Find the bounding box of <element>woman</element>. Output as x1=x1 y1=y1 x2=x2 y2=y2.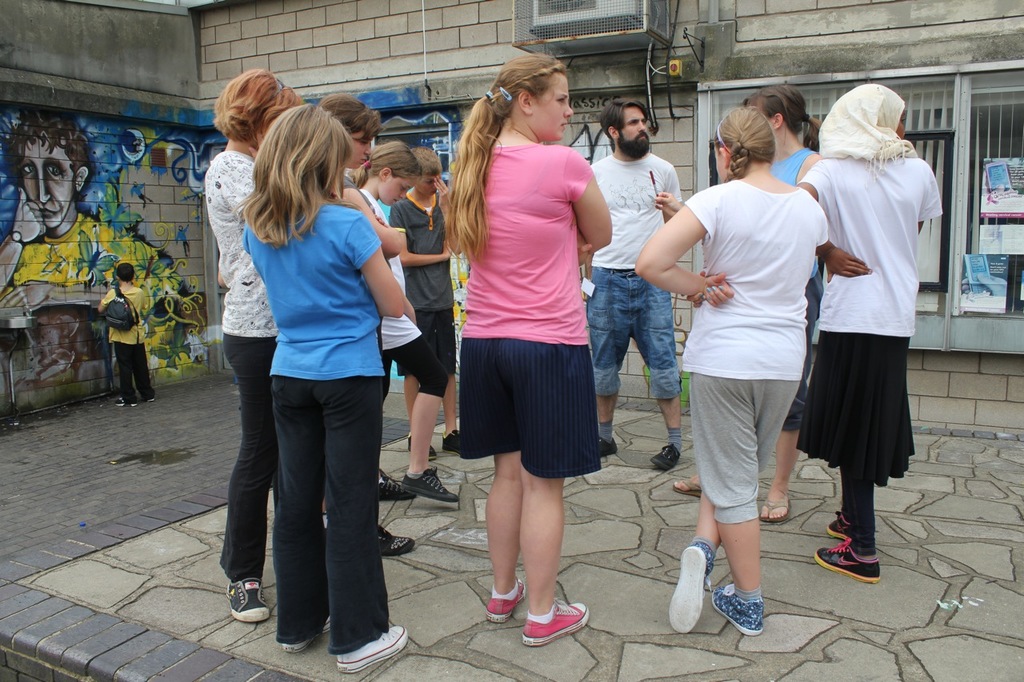
x1=665 y1=77 x2=835 y2=523.
